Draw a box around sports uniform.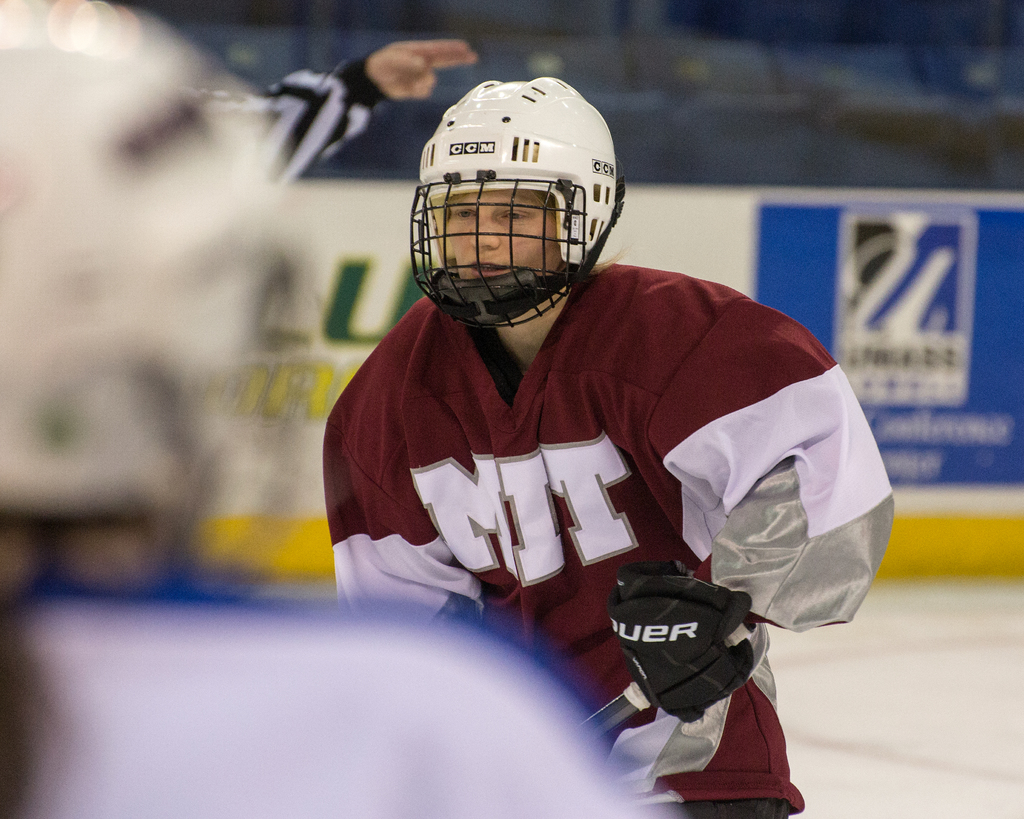
bbox(181, 59, 394, 197).
